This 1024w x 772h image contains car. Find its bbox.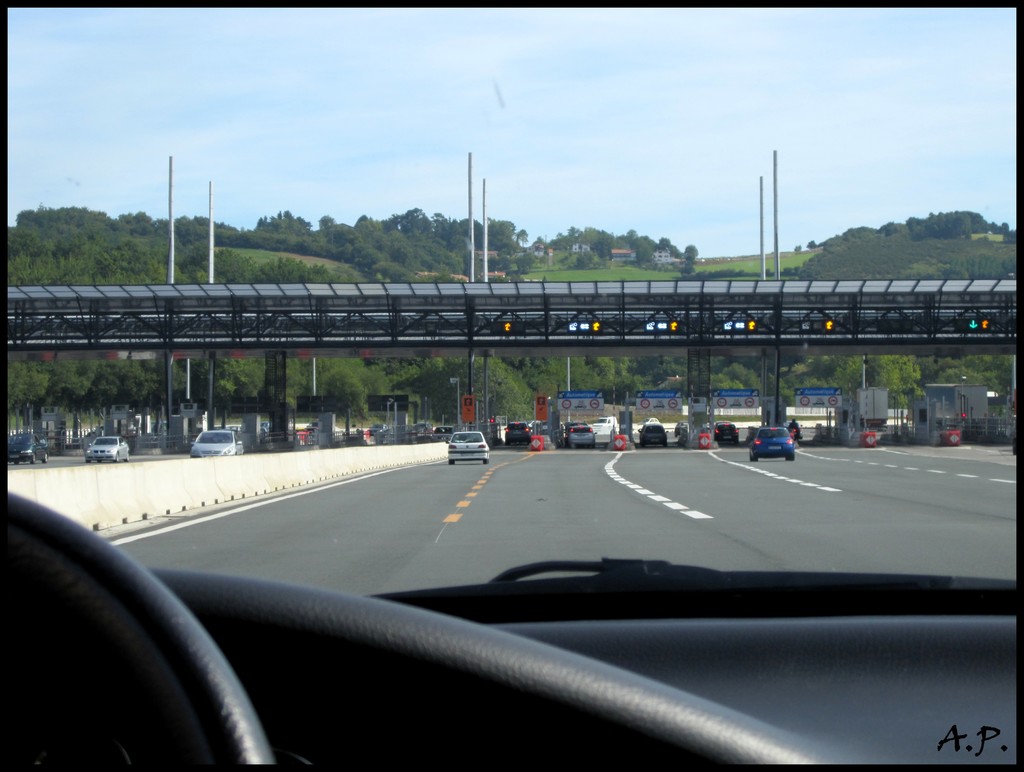
BBox(445, 432, 490, 465).
